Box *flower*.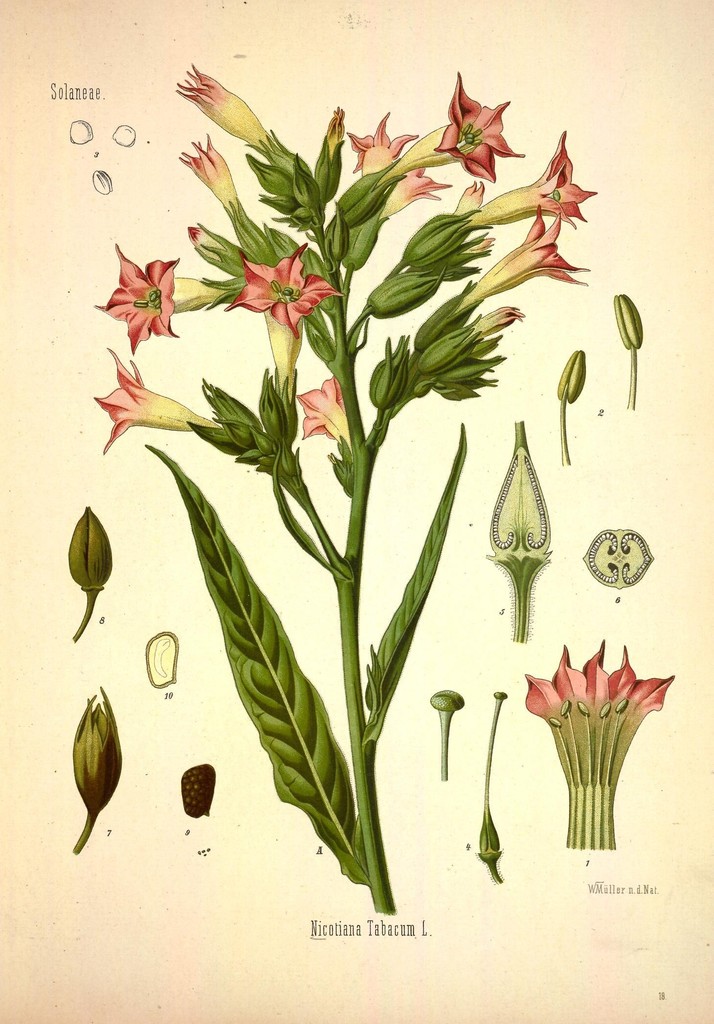
bbox=[451, 125, 598, 232].
